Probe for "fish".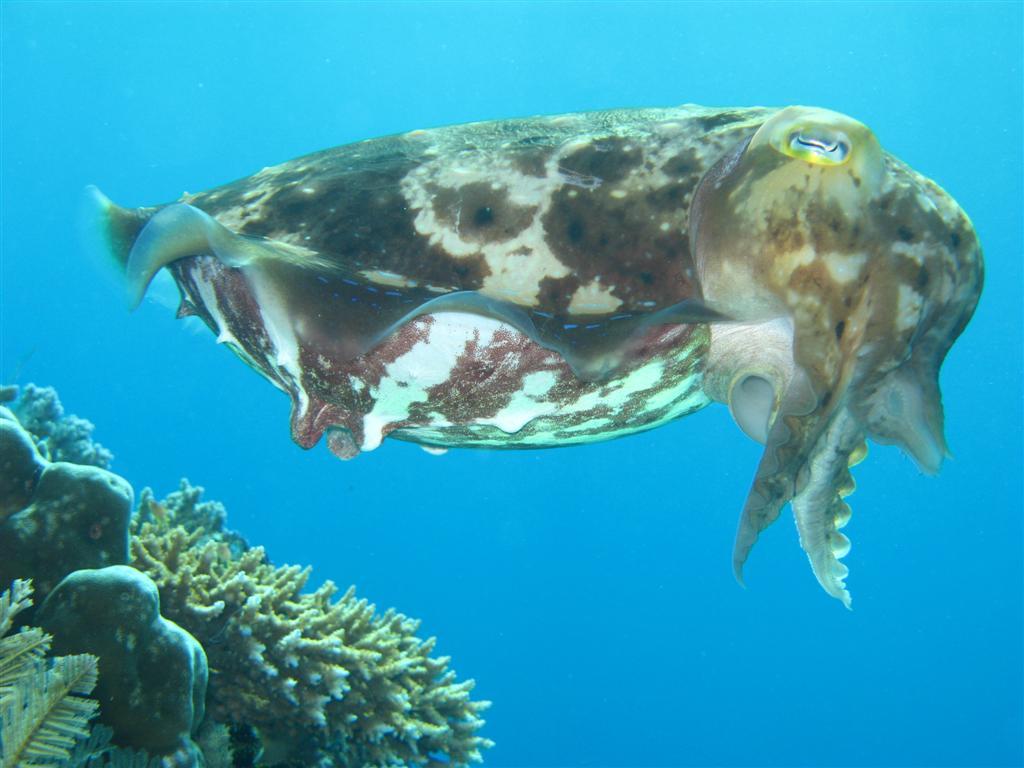
Probe result: bbox(76, 74, 965, 582).
